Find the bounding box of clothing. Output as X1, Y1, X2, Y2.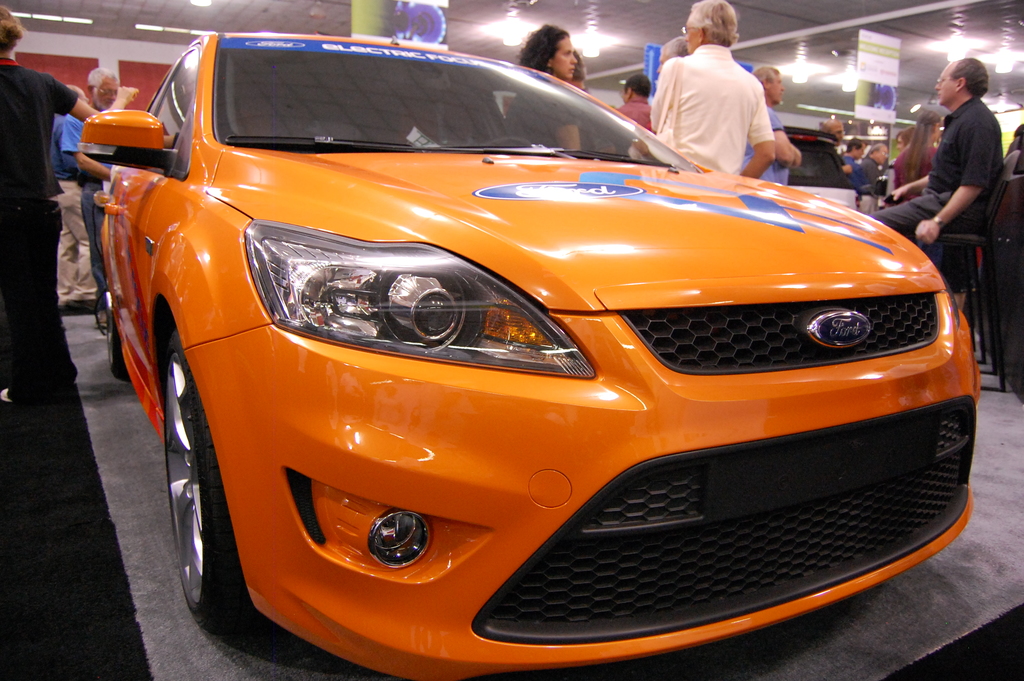
0, 56, 82, 402.
